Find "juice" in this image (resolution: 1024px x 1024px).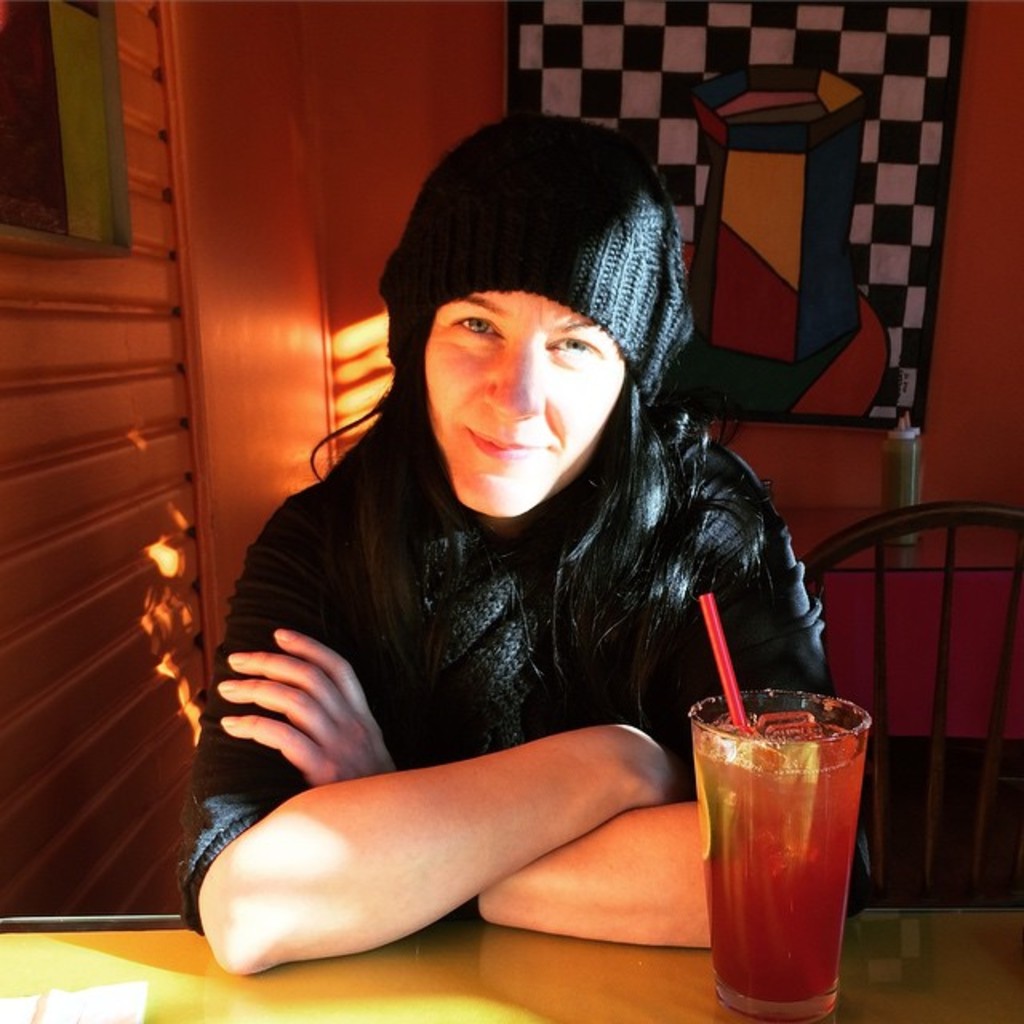
left=691, top=714, right=862, bottom=1002.
